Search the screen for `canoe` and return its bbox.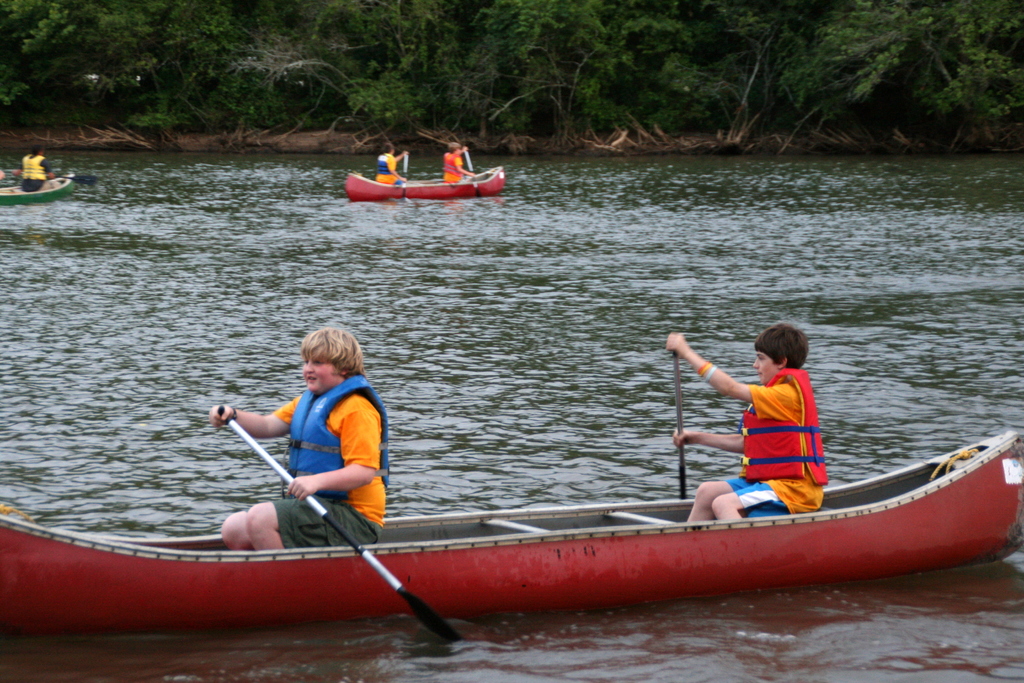
Found: [left=346, top=168, right=505, bottom=202].
